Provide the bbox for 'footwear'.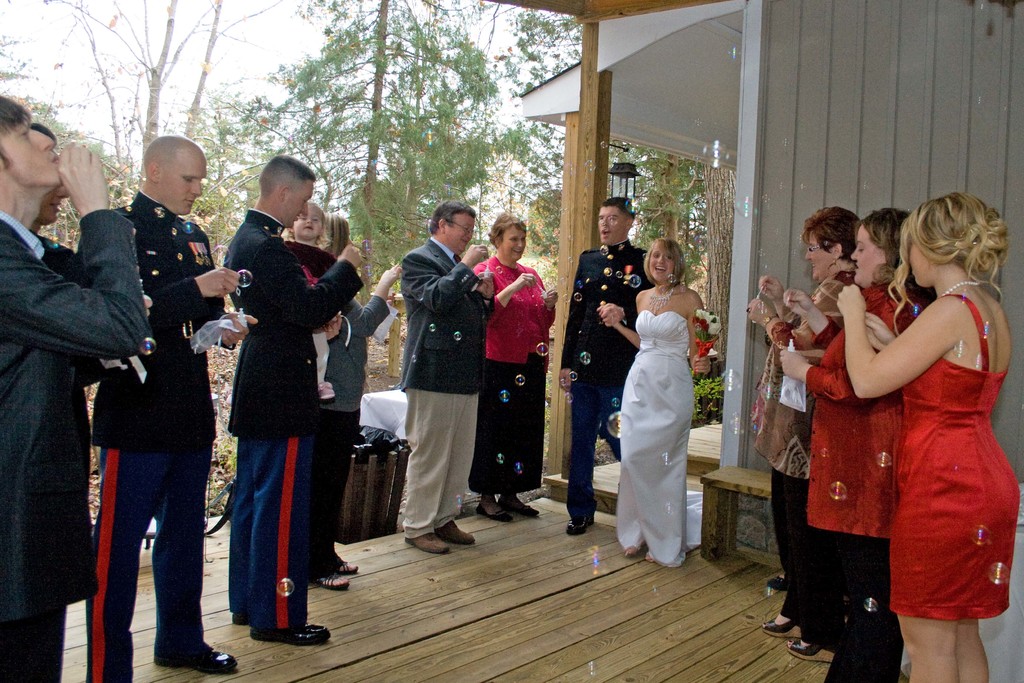
box=[783, 634, 831, 666].
